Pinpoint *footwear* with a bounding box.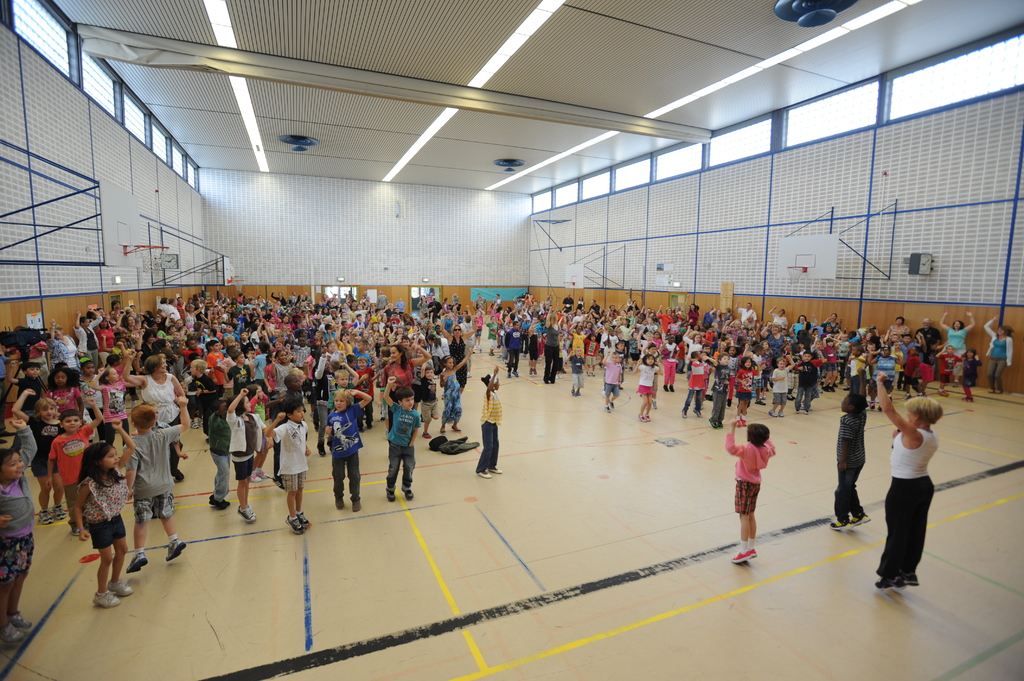
{"left": 332, "top": 497, "right": 344, "bottom": 511}.
